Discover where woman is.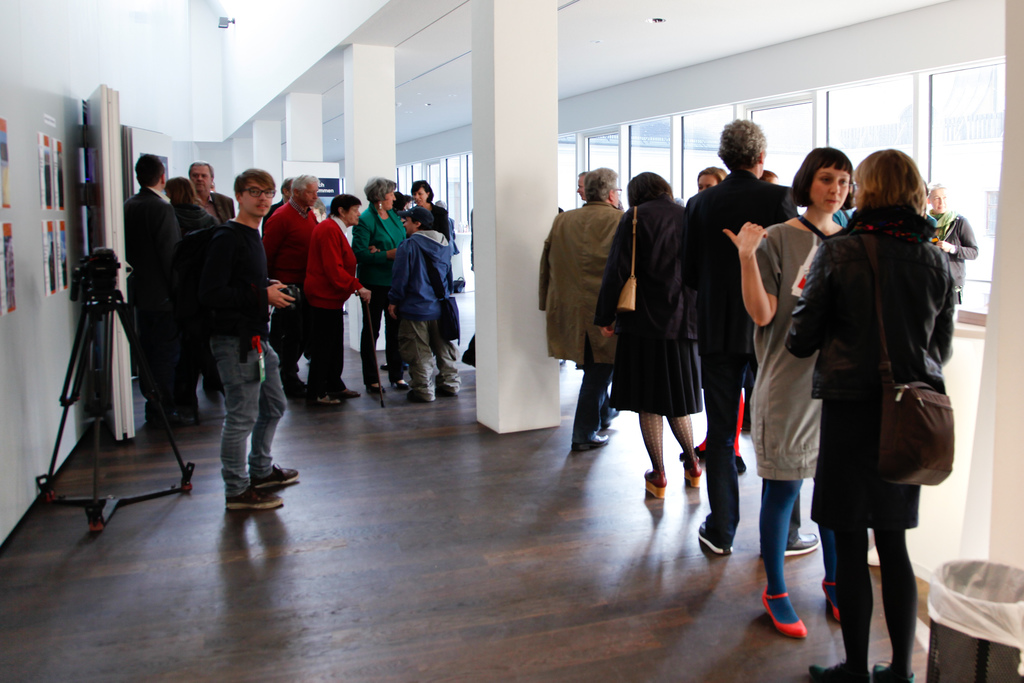
Discovered at 924, 180, 980, 304.
